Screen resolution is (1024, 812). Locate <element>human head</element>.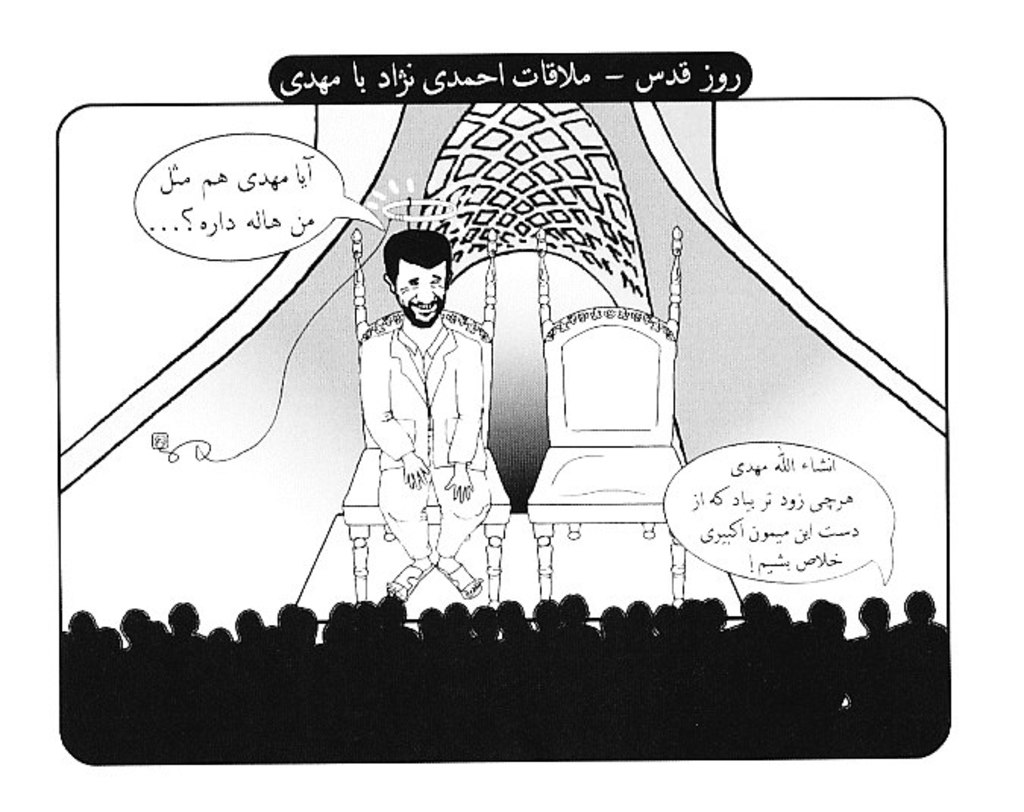
<box>413,604,437,633</box>.
